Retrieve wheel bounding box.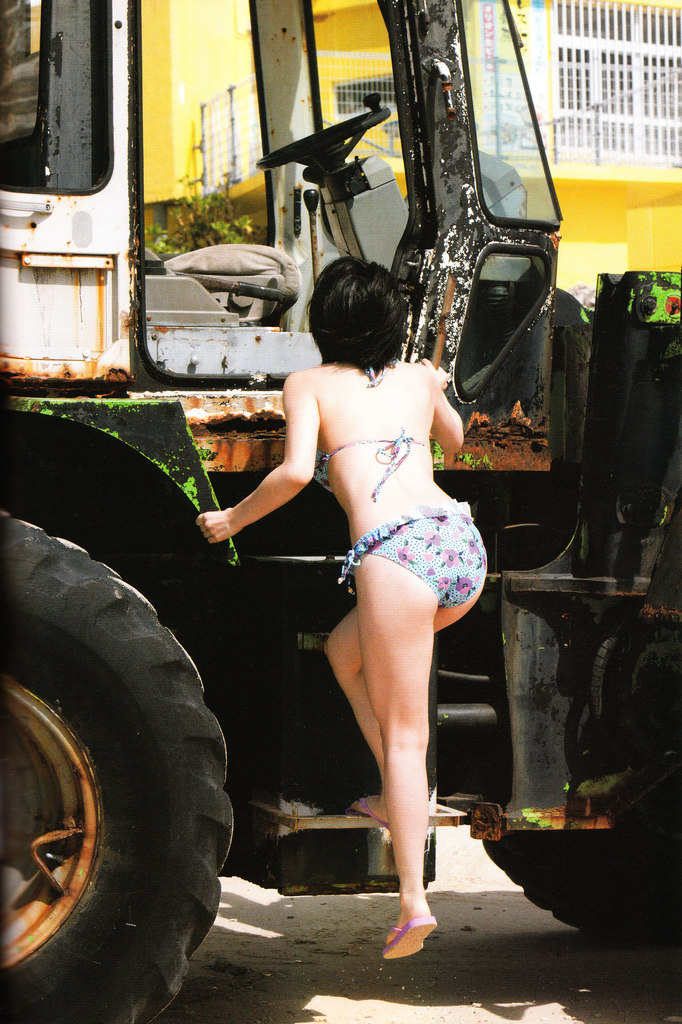
Bounding box: [left=0, top=507, right=243, bottom=1023].
